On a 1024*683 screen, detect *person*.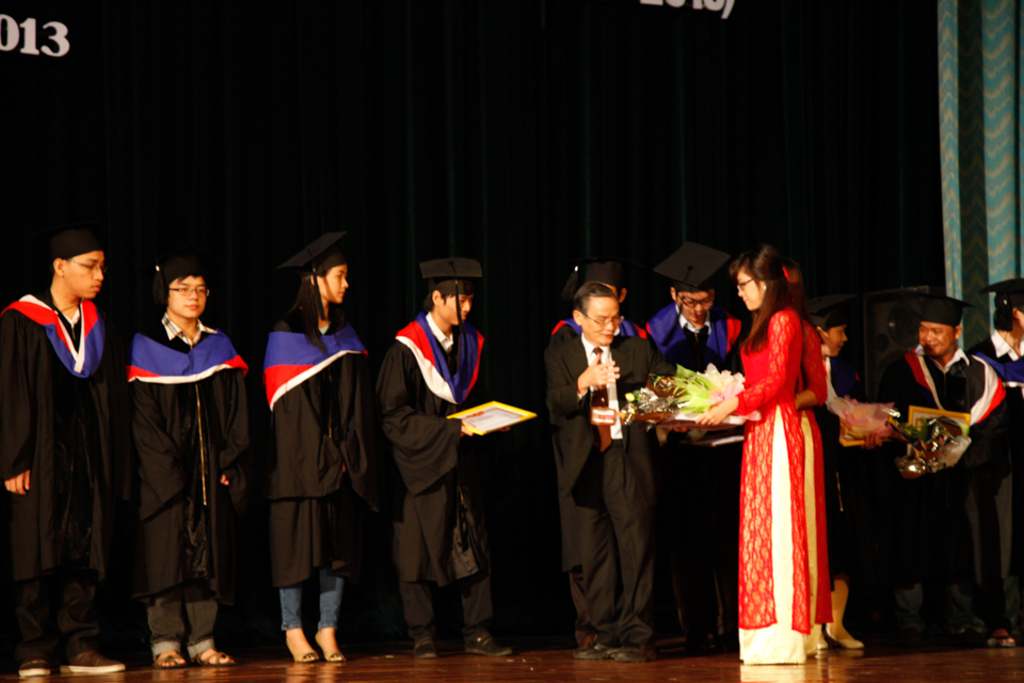
<bbox>797, 289, 889, 657</bbox>.
